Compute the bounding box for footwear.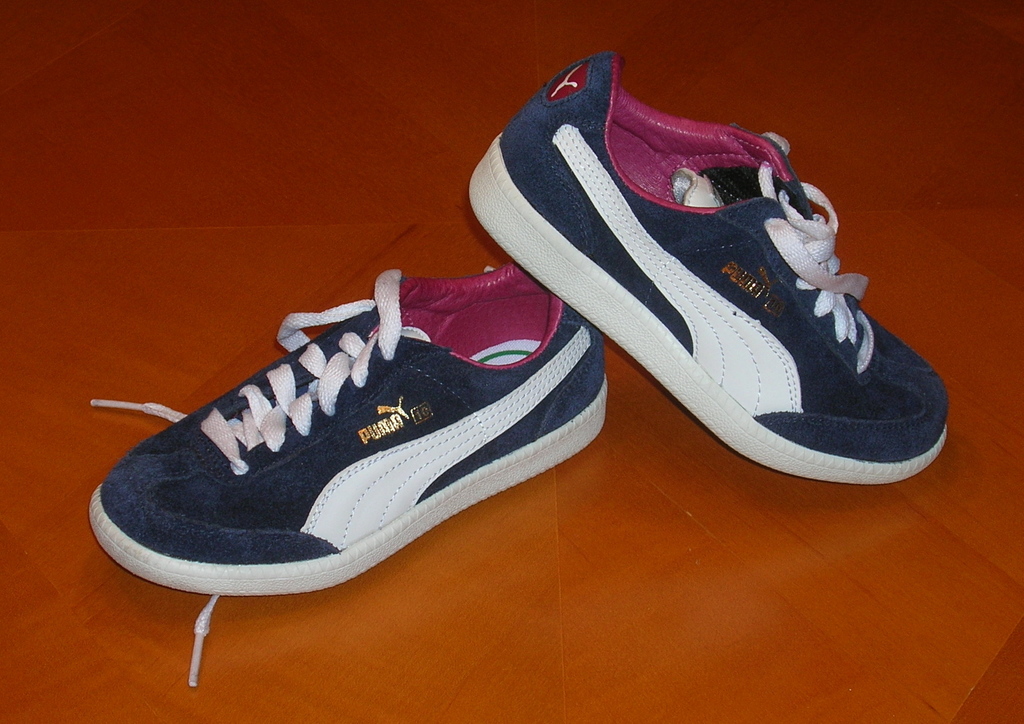
(90, 257, 612, 689).
